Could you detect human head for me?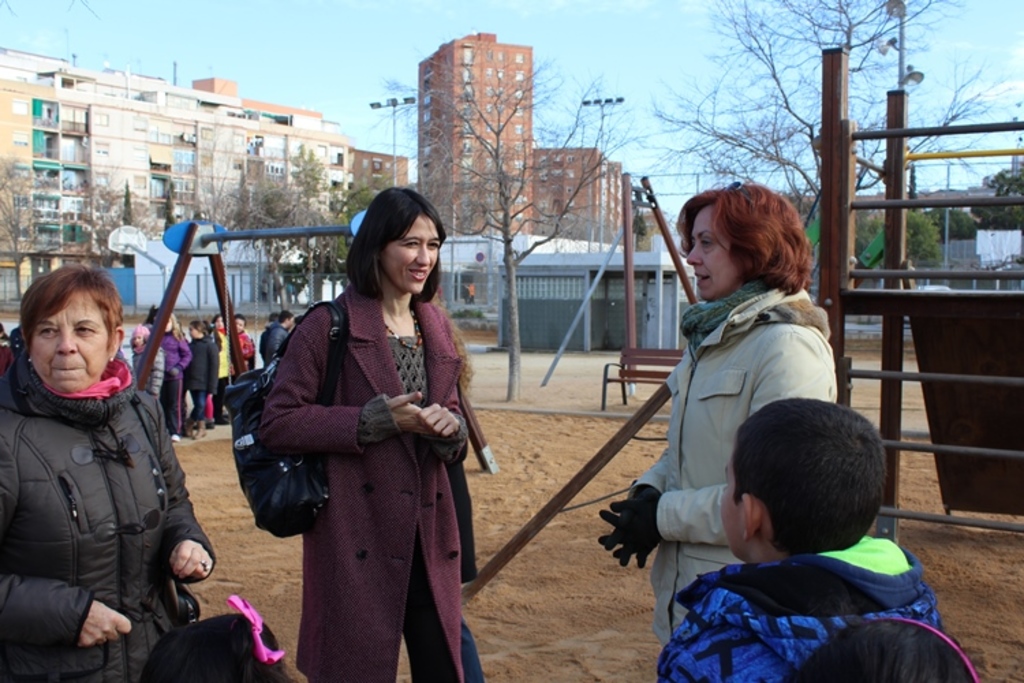
Detection result: {"left": 713, "top": 408, "right": 900, "bottom": 582}.
